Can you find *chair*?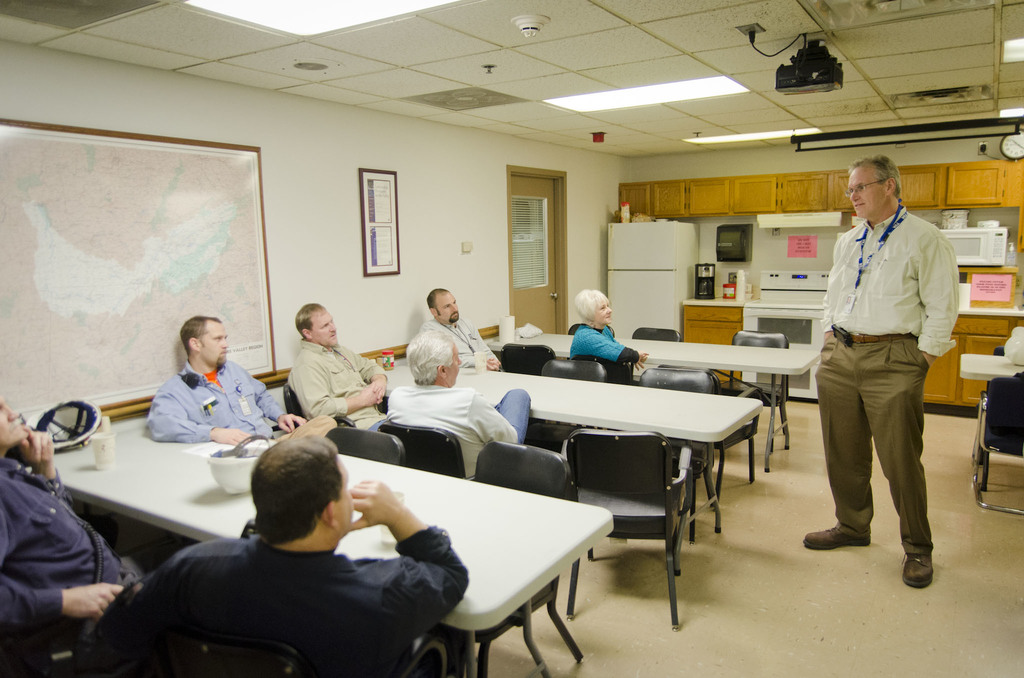
Yes, bounding box: (968,376,1023,524).
